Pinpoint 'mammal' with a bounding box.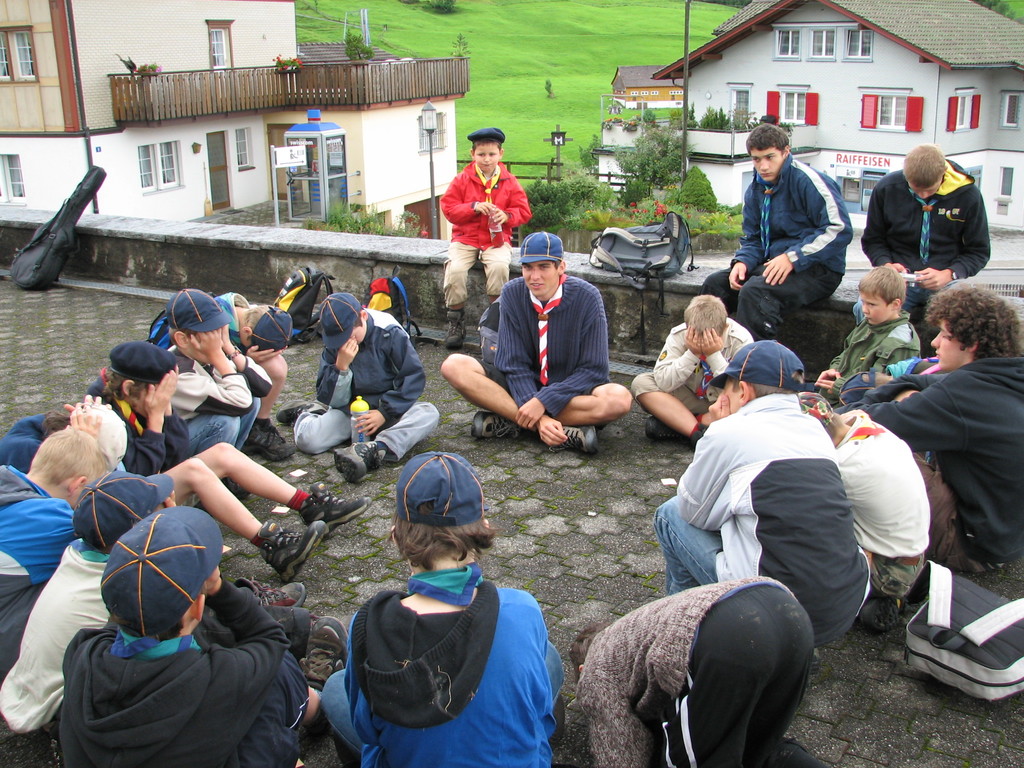
pyautogui.locateOnScreen(848, 278, 1023, 581).
